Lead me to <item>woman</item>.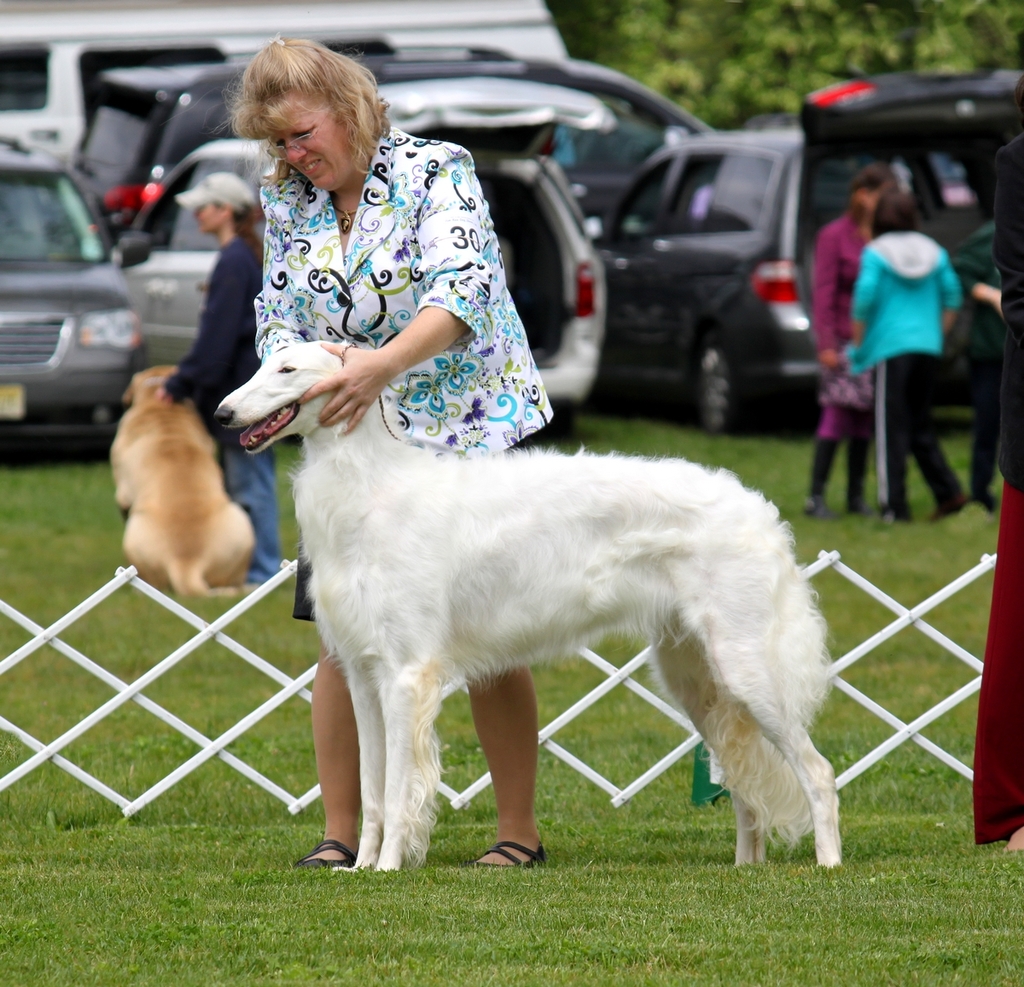
Lead to (284,26,556,872).
